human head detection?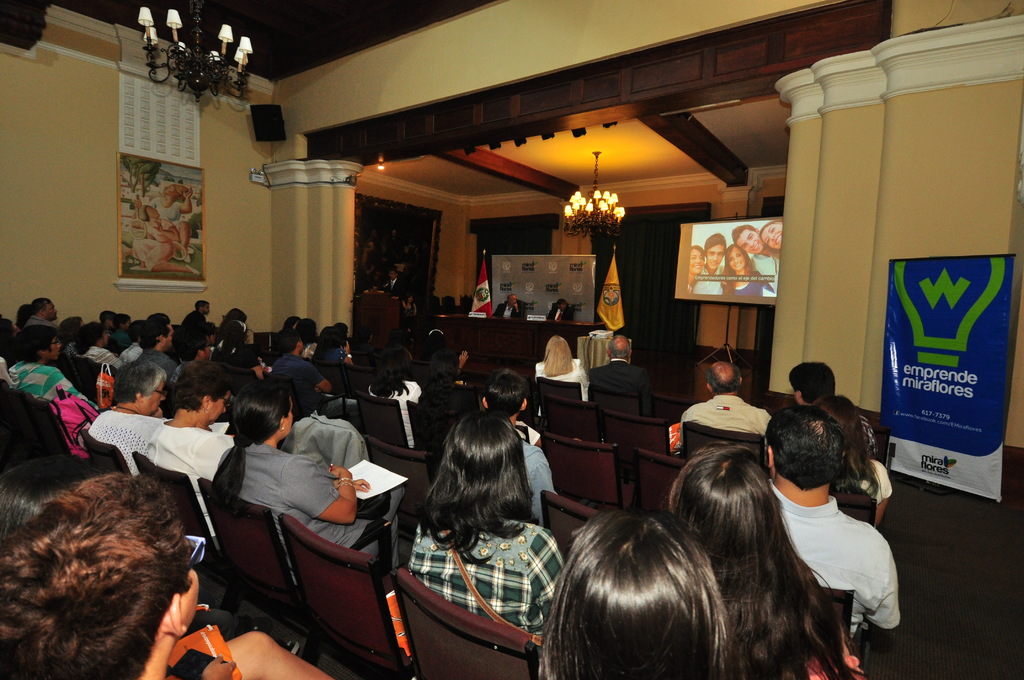
region(445, 410, 516, 505)
